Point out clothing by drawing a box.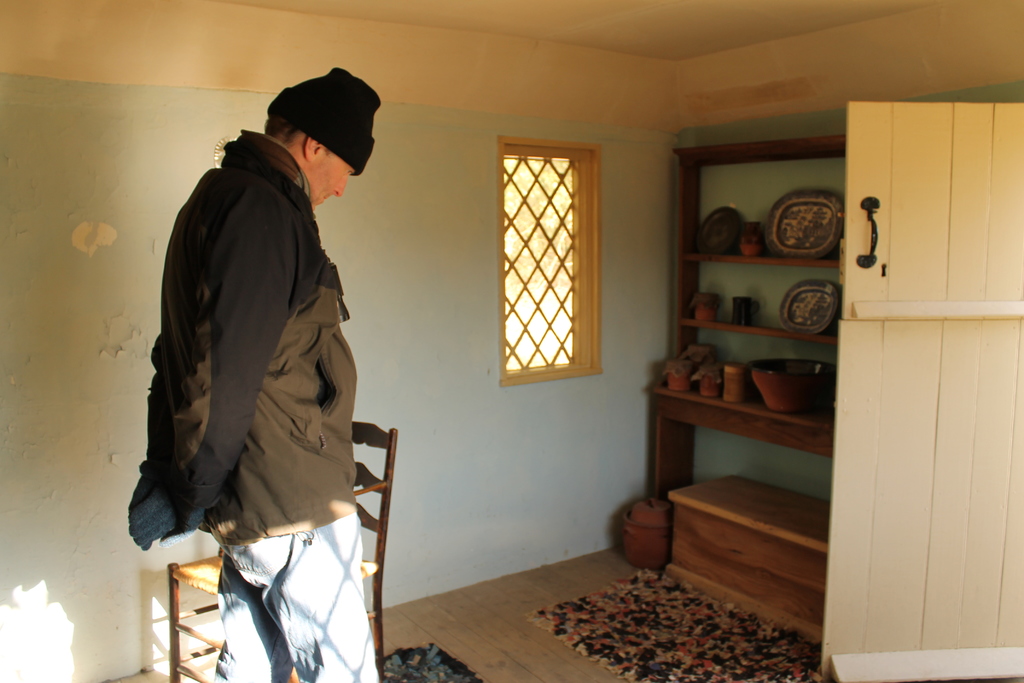
region(122, 52, 385, 682).
